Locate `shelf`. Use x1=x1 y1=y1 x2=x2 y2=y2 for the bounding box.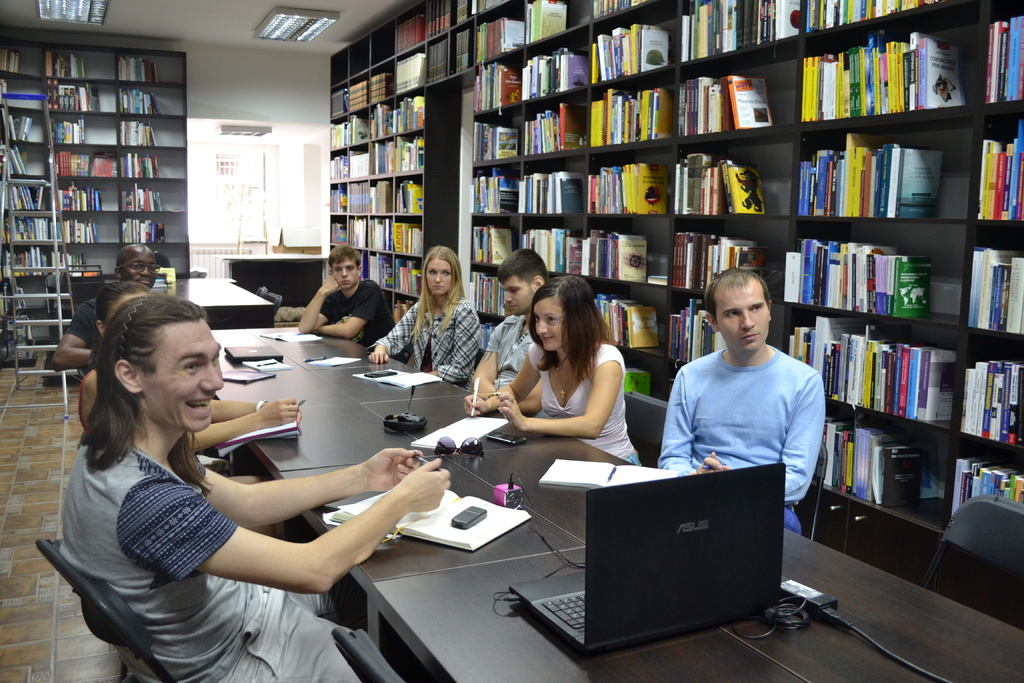
x1=469 y1=268 x2=498 y2=328.
